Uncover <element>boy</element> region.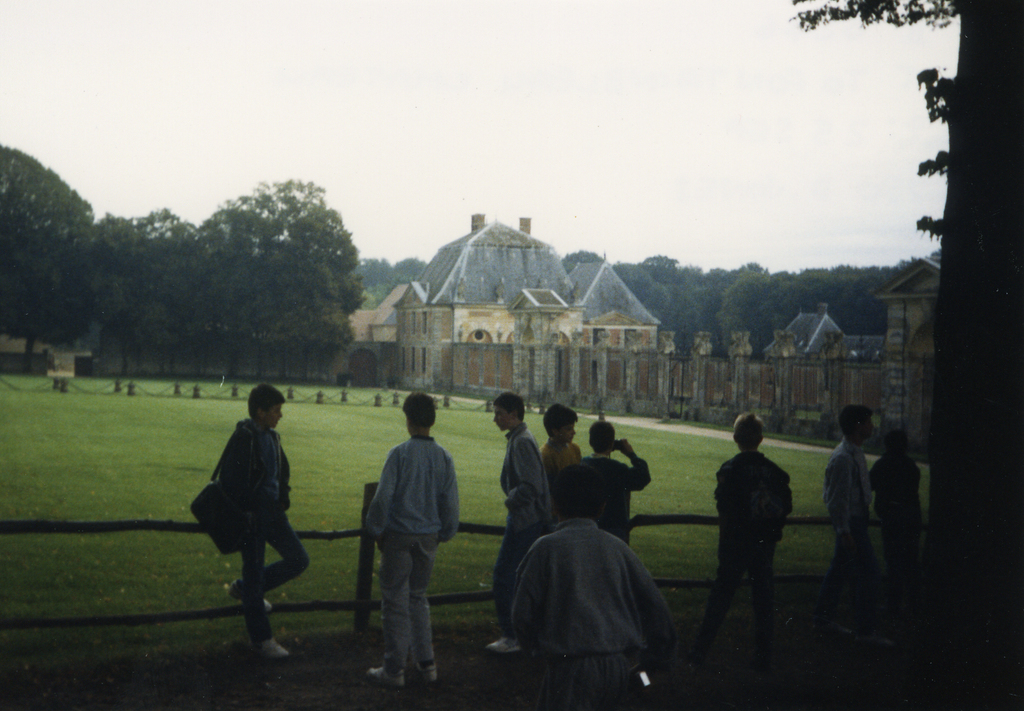
Uncovered: 547, 407, 584, 482.
